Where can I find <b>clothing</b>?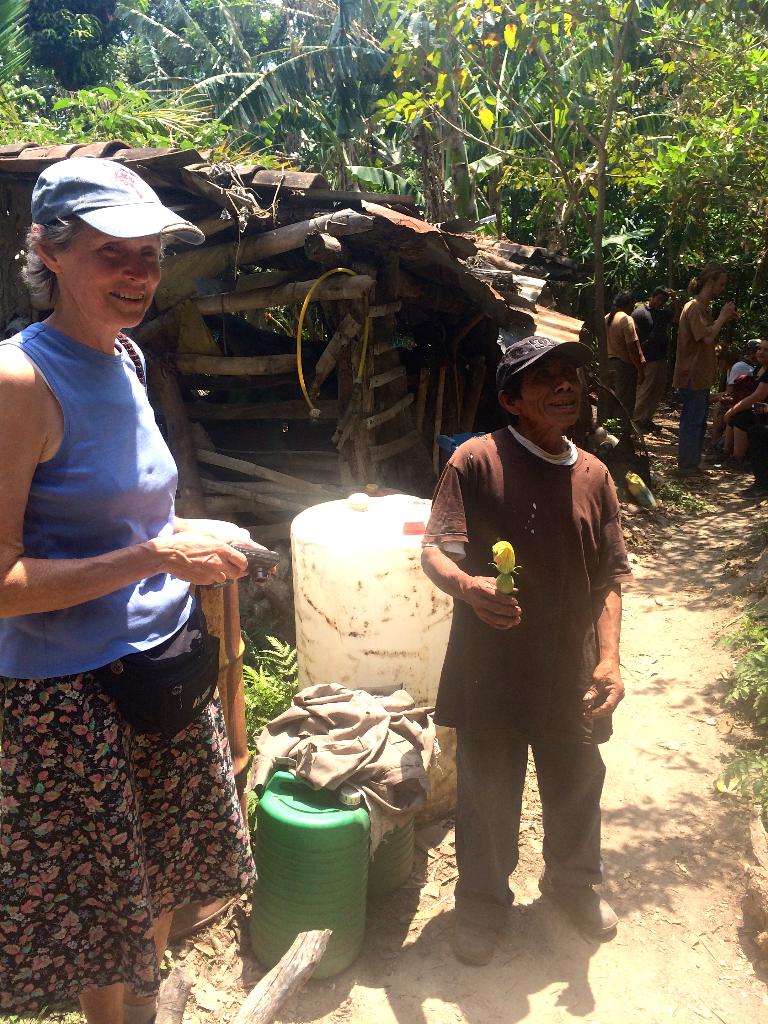
You can find it at select_region(597, 314, 637, 410).
